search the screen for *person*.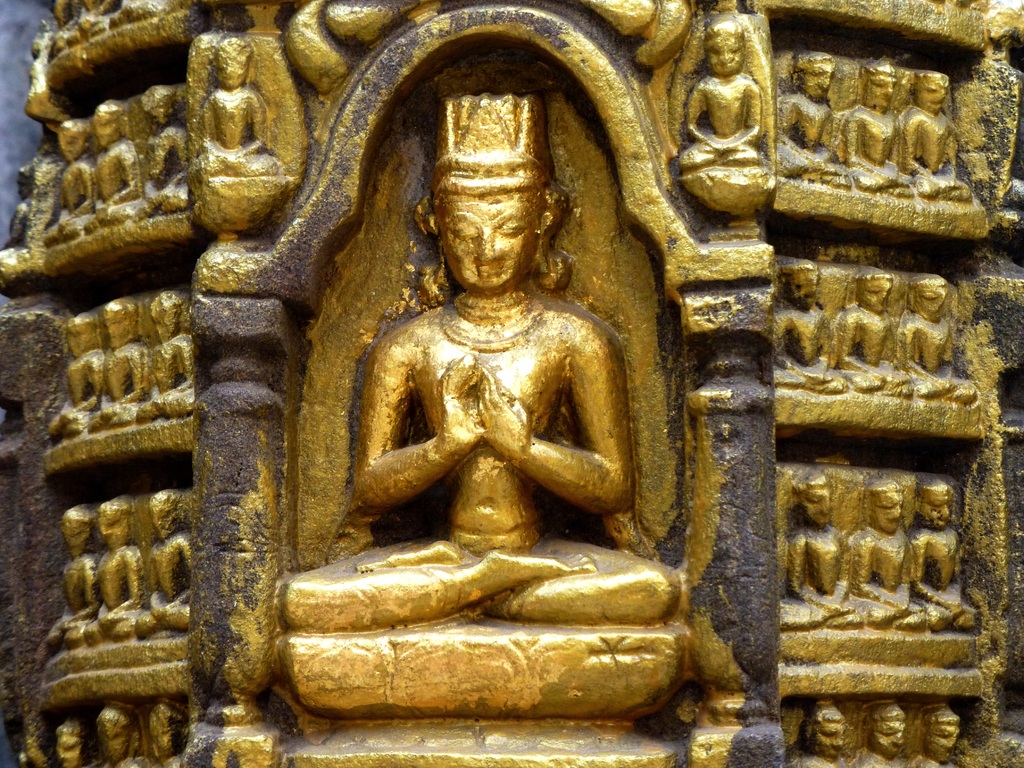
Found at l=895, t=67, r=977, b=208.
